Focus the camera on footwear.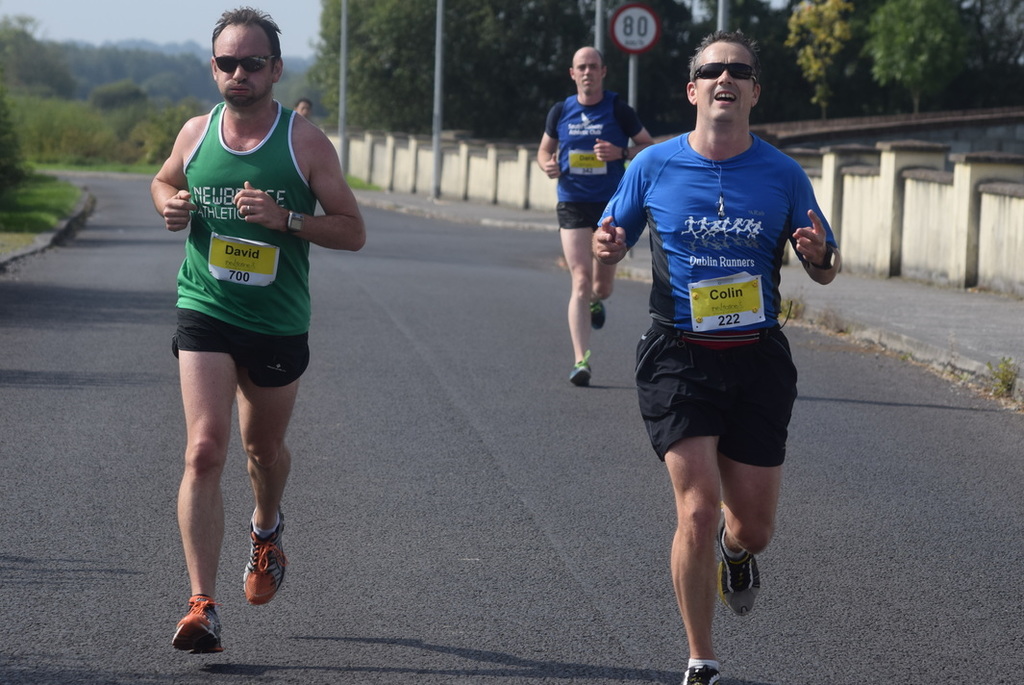
Focus region: [682, 655, 727, 684].
